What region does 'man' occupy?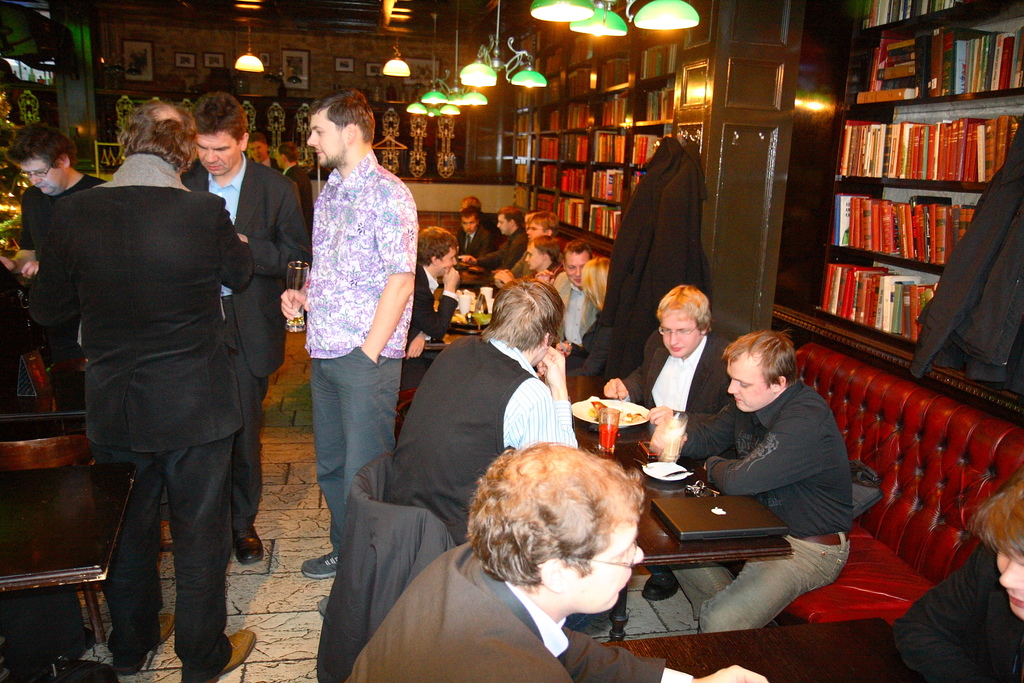
[left=455, top=208, right=494, bottom=272].
